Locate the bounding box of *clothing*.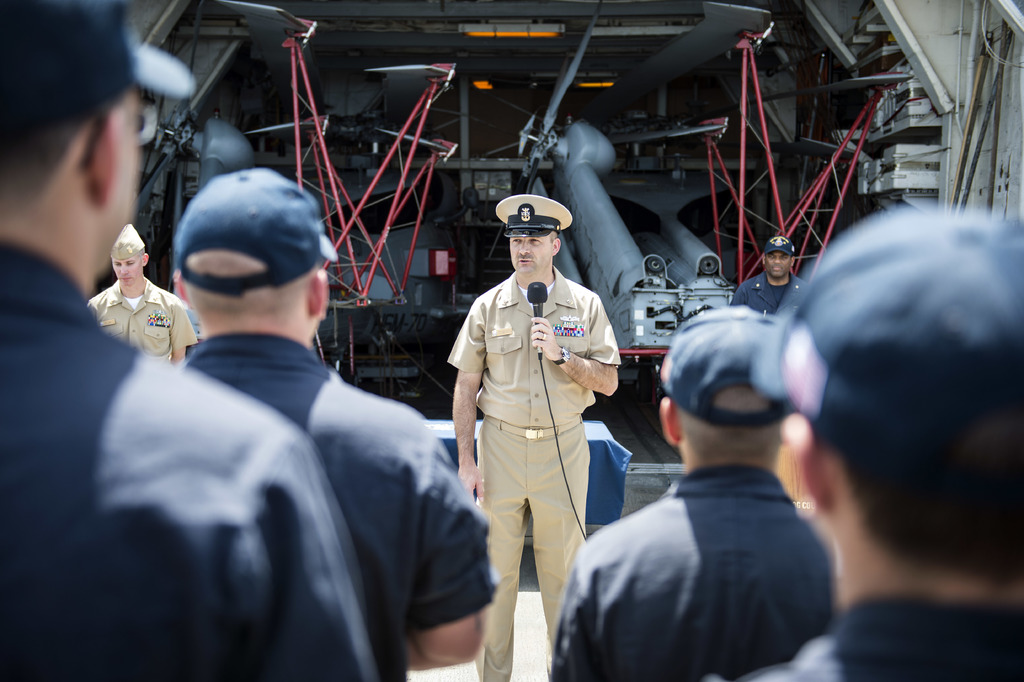
Bounding box: 447:263:621:681.
